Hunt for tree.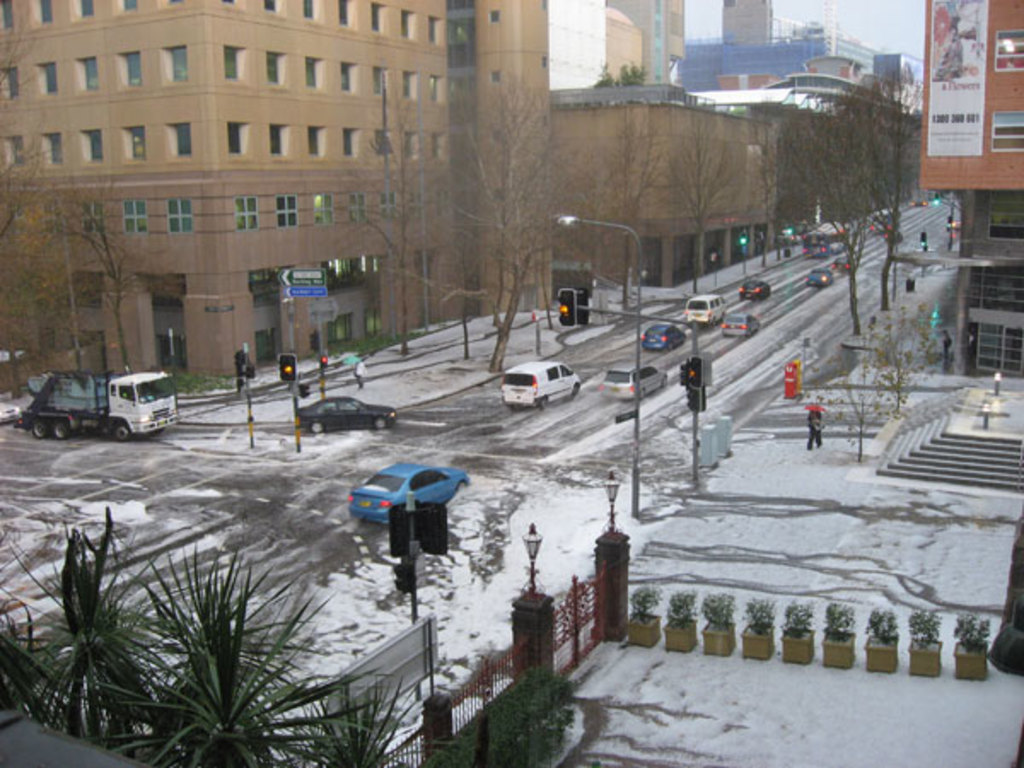
Hunted down at select_region(841, 61, 927, 323).
